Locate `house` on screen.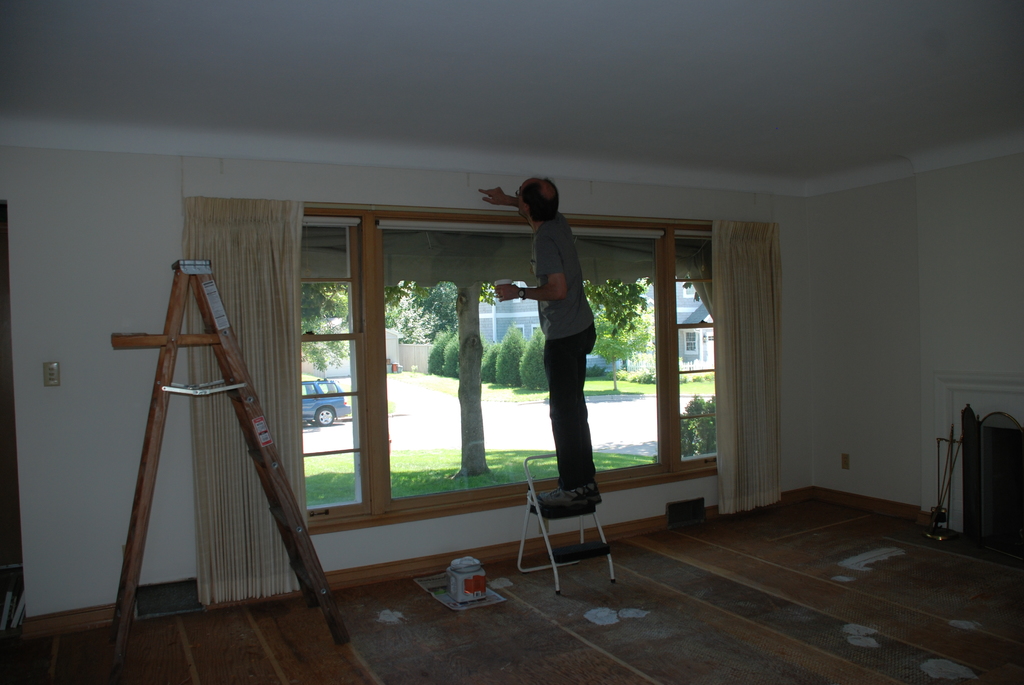
On screen at 0/0/1023/684.
